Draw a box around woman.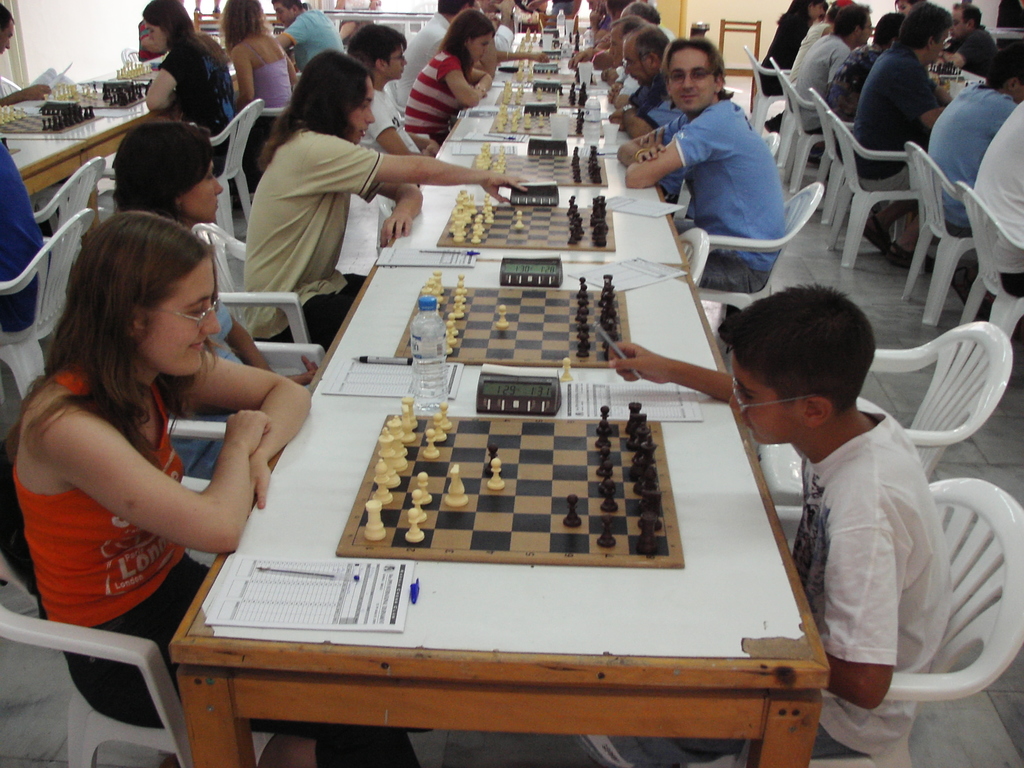
bbox=(239, 47, 533, 351).
